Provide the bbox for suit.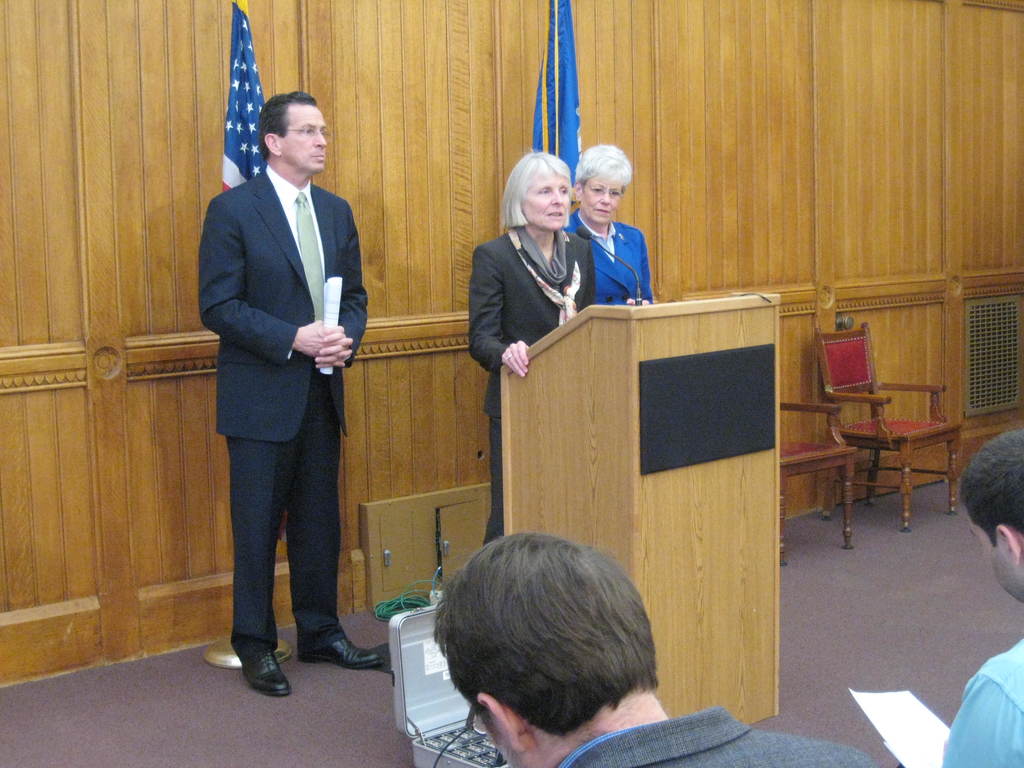
572:206:659:305.
